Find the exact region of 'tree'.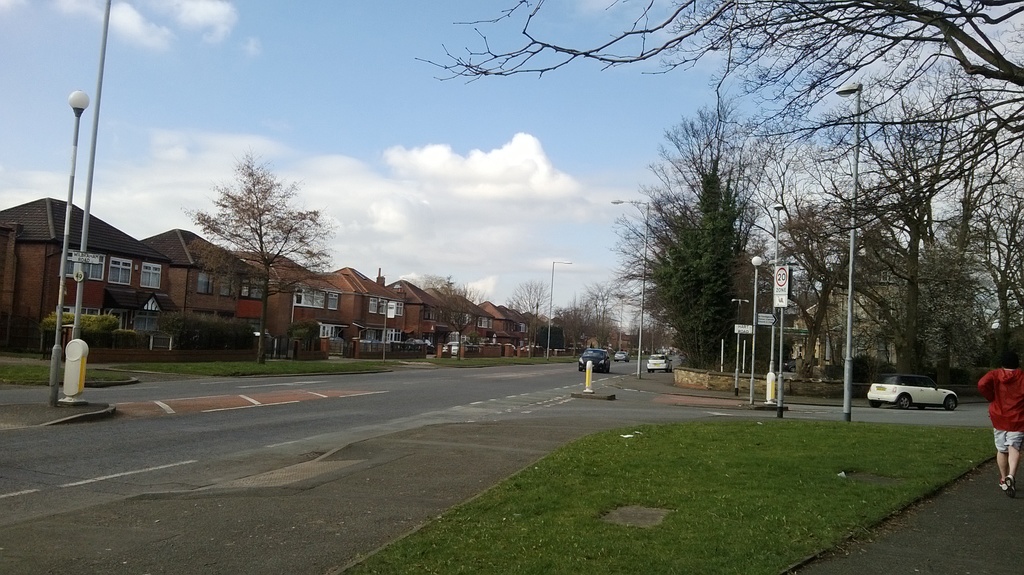
Exact region: region(554, 284, 622, 357).
